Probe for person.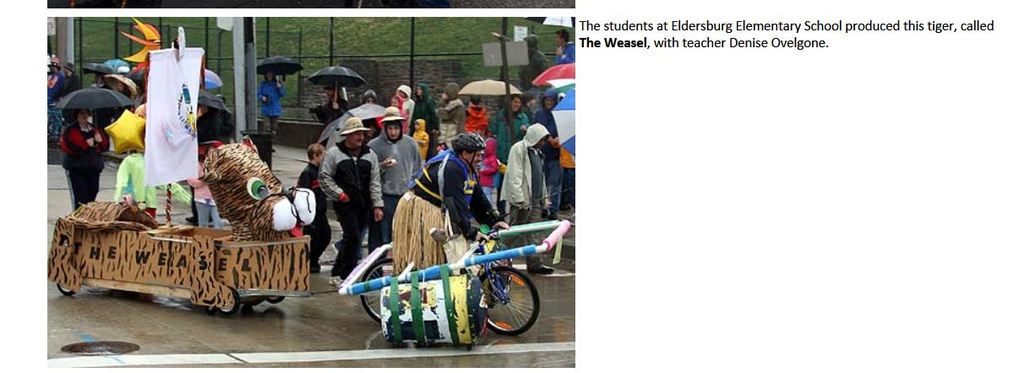
Probe result: bbox(316, 119, 379, 287).
